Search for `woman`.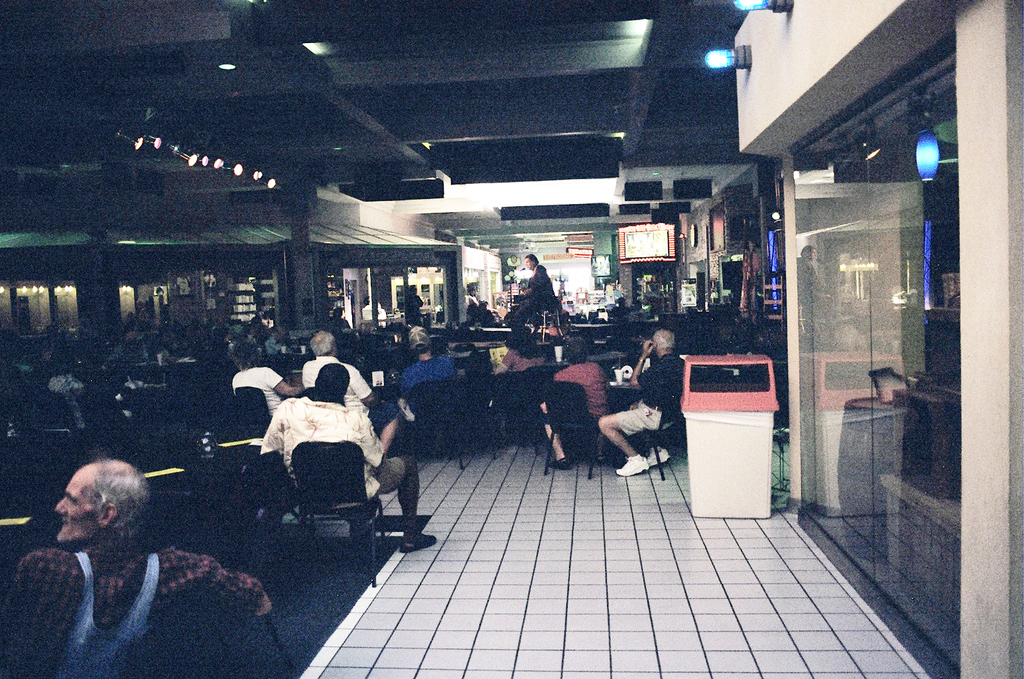
Found at <box>525,330,620,476</box>.
